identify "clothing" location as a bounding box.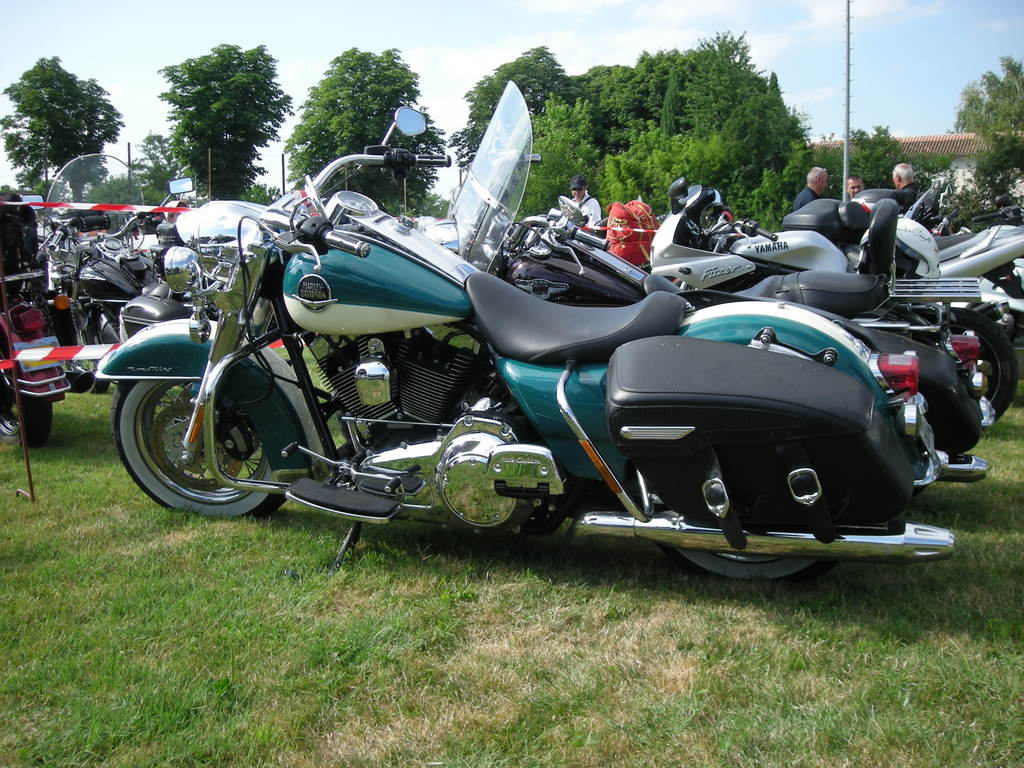
[left=571, top=190, right=599, bottom=227].
